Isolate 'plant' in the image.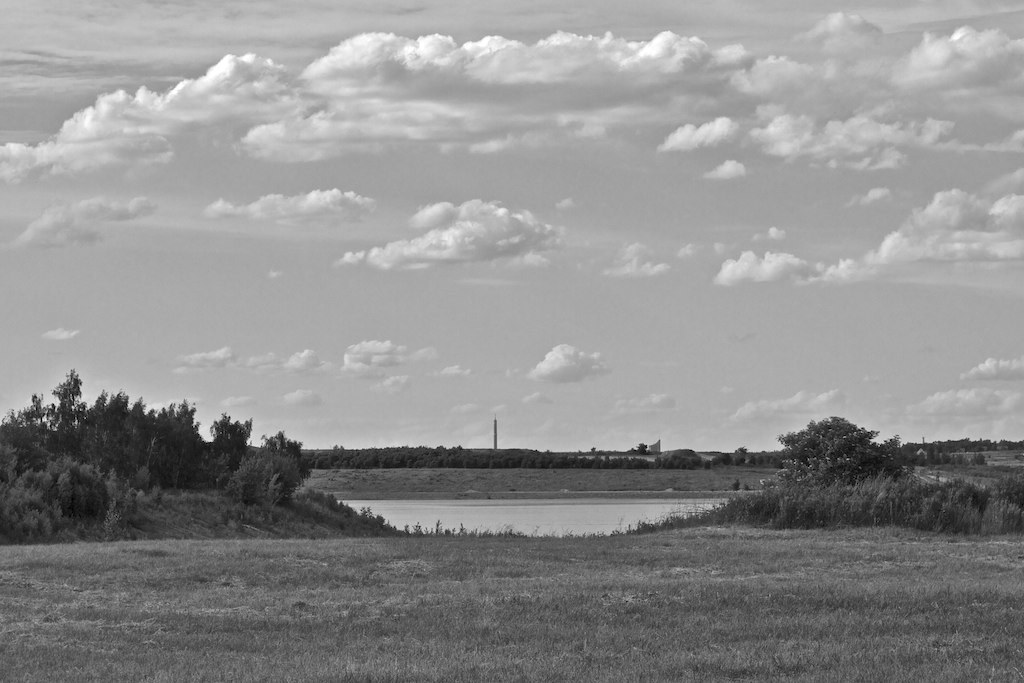
Isolated region: <box>760,413,1023,490</box>.
